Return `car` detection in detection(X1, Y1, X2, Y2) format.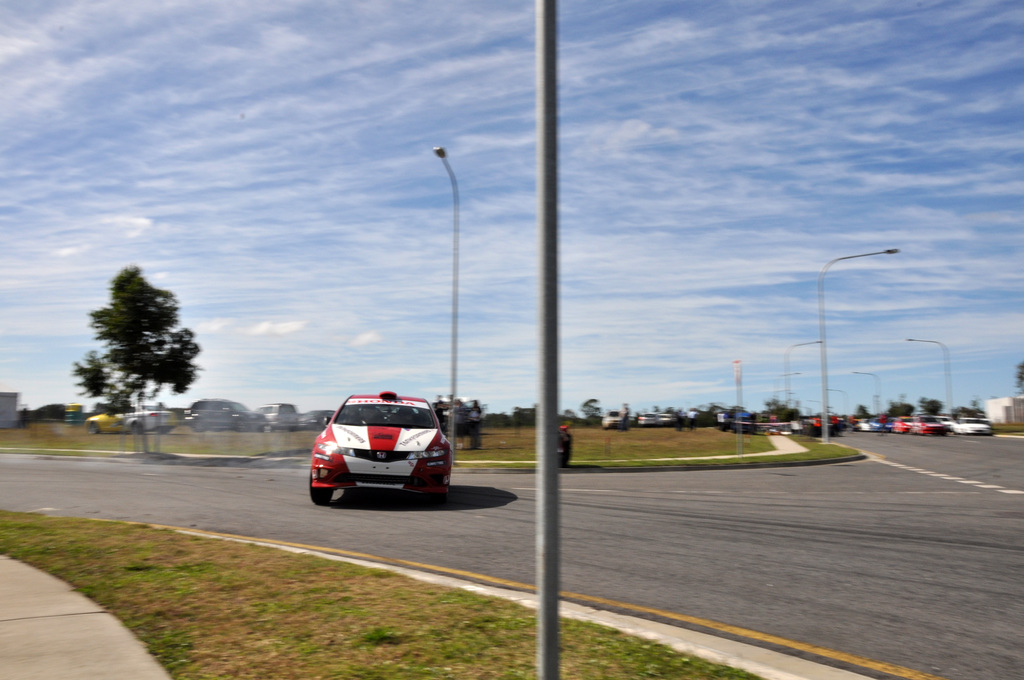
detection(308, 393, 468, 507).
